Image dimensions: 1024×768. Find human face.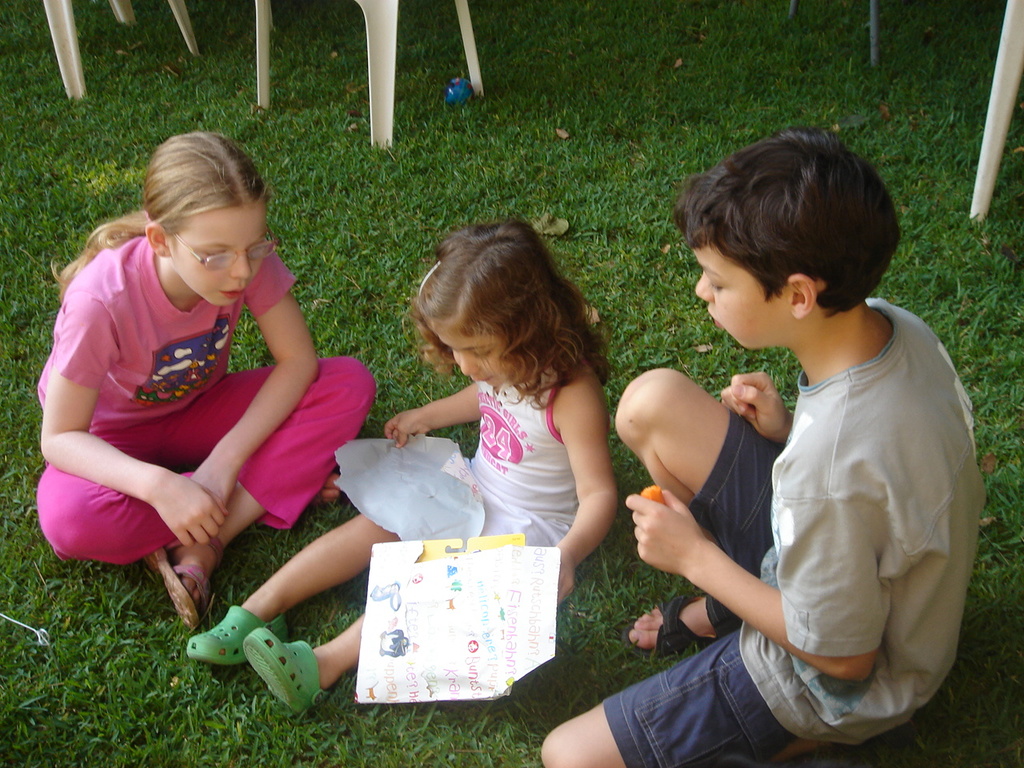
crop(166, 201, 274, 313).
